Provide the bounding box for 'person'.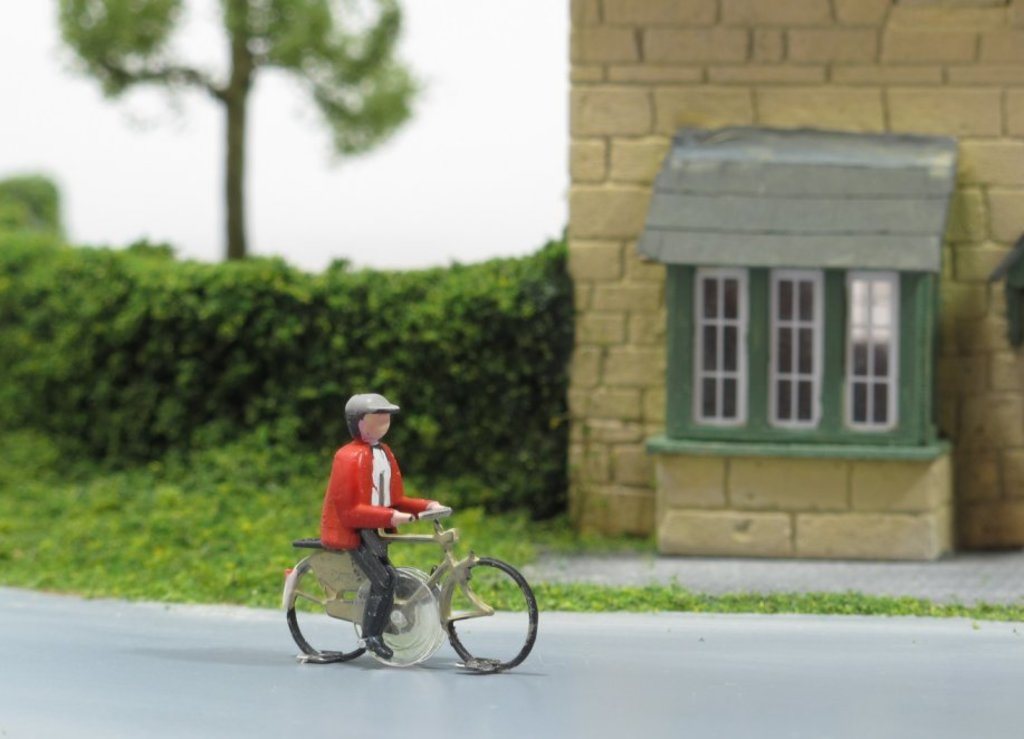
<bbox>293, 399, 427, 606</bbox>.
